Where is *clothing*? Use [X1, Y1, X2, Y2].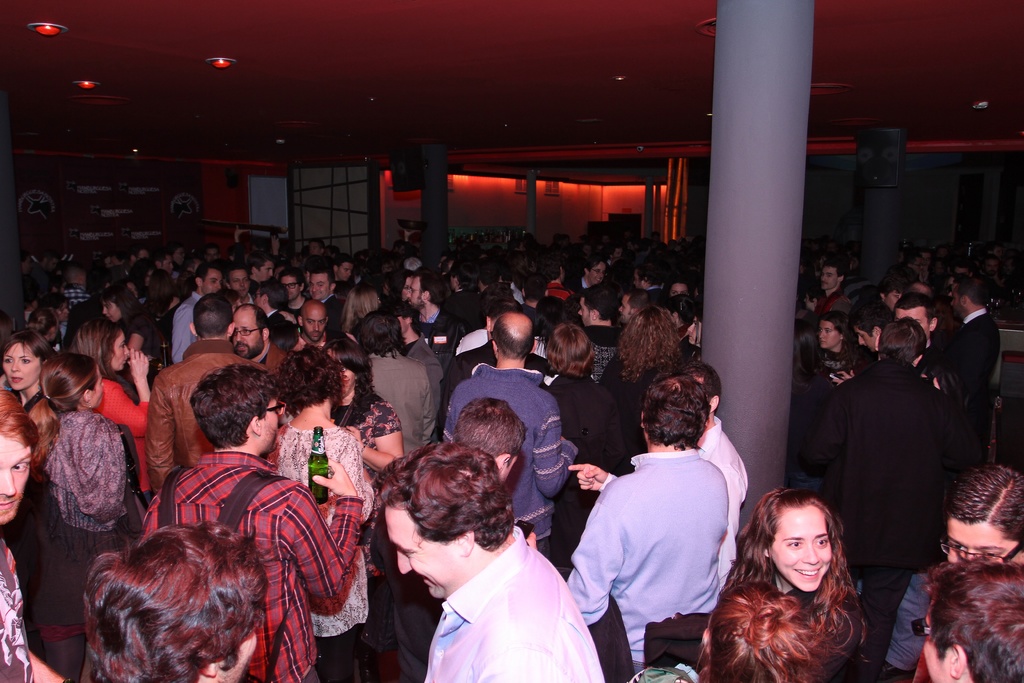
[538, 377, 595, 466].
